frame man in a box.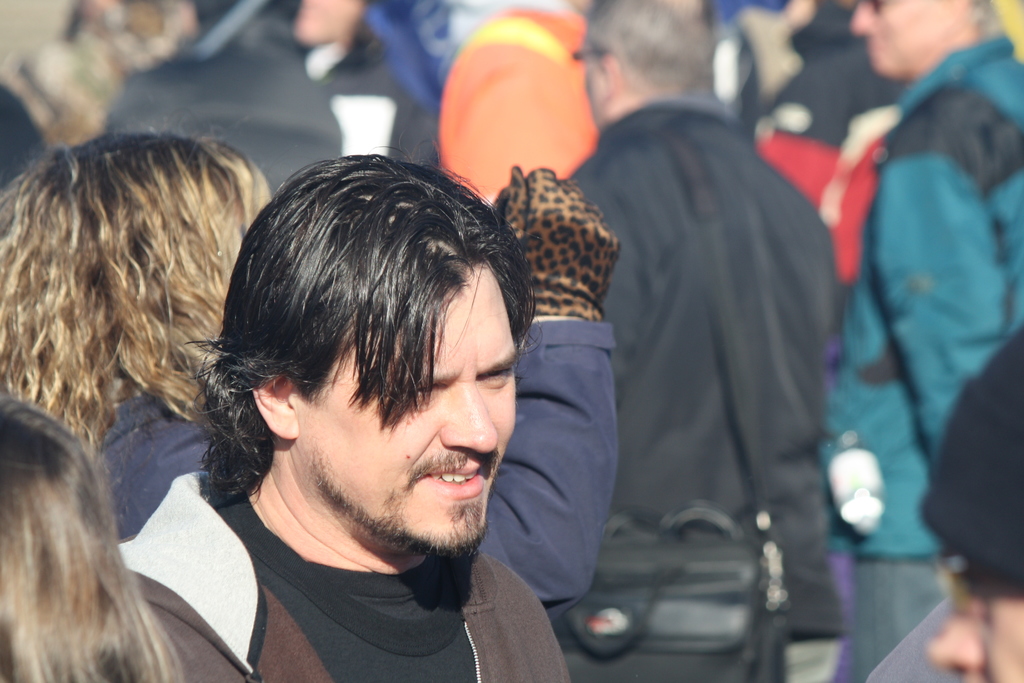
pyautogui.locateOnScreen(927, 327, 1023, 682).
